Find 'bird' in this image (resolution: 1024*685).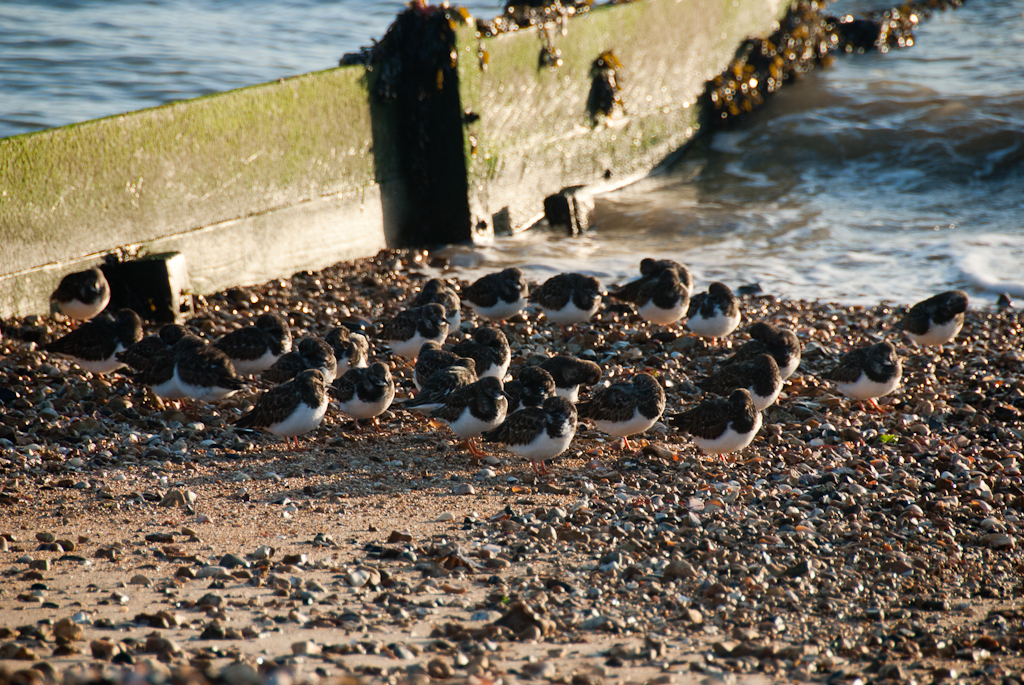
Rect(113, 322, 185, 387).
